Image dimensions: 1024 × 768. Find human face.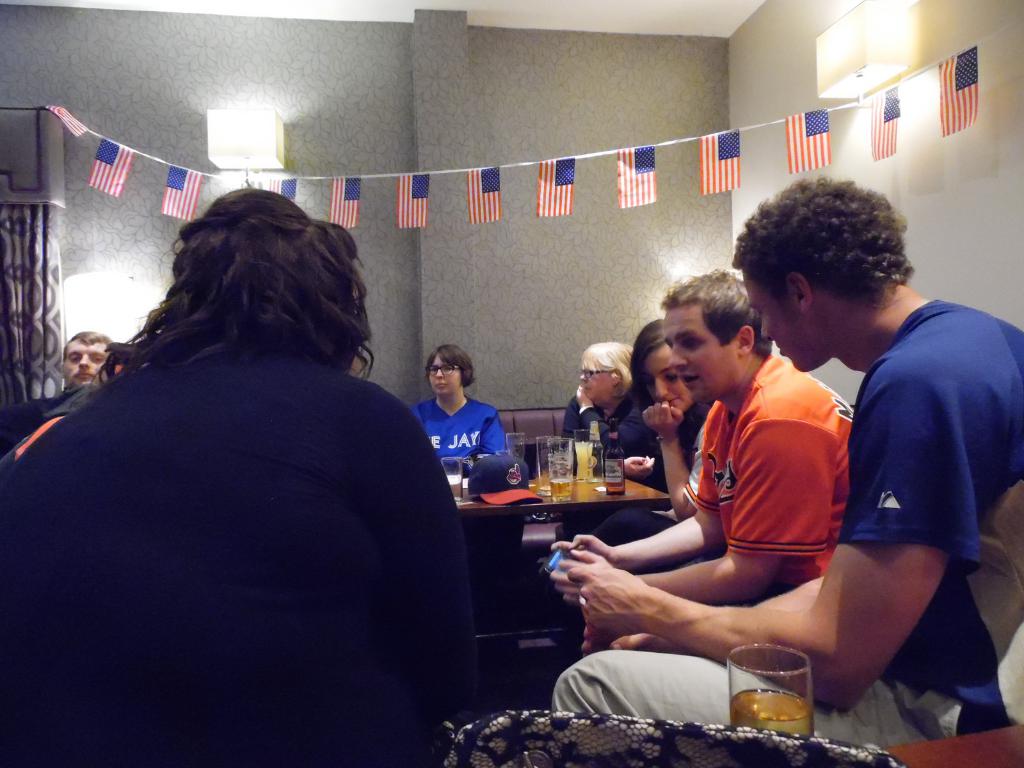
741,271,819,368.
